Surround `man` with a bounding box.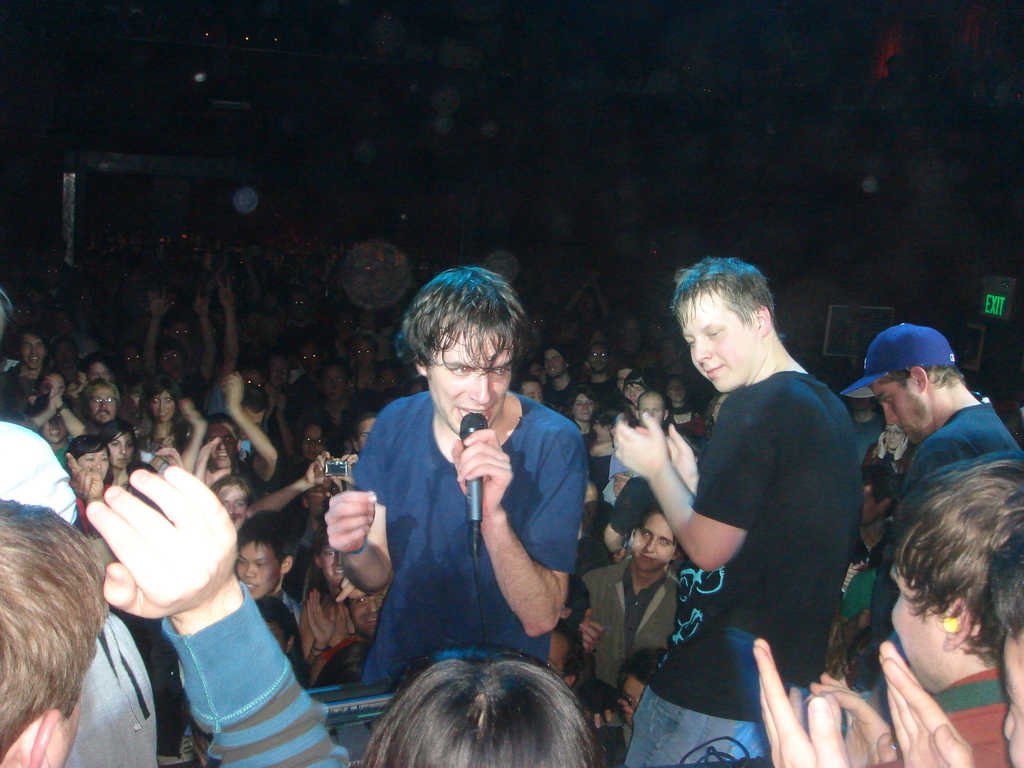
box=[0, 461, 351, 767].
